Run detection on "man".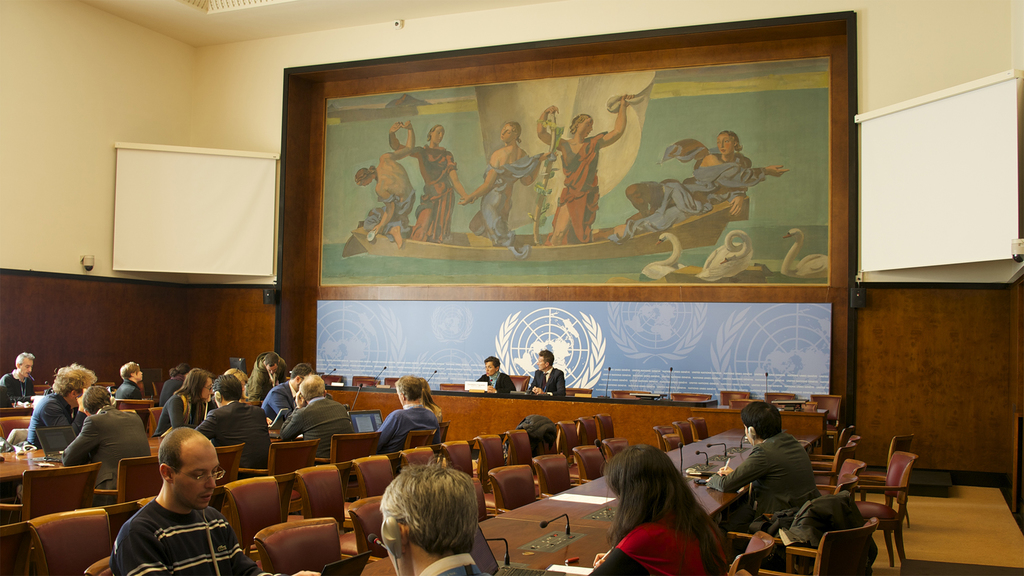
Result: 0/349/36/407.
